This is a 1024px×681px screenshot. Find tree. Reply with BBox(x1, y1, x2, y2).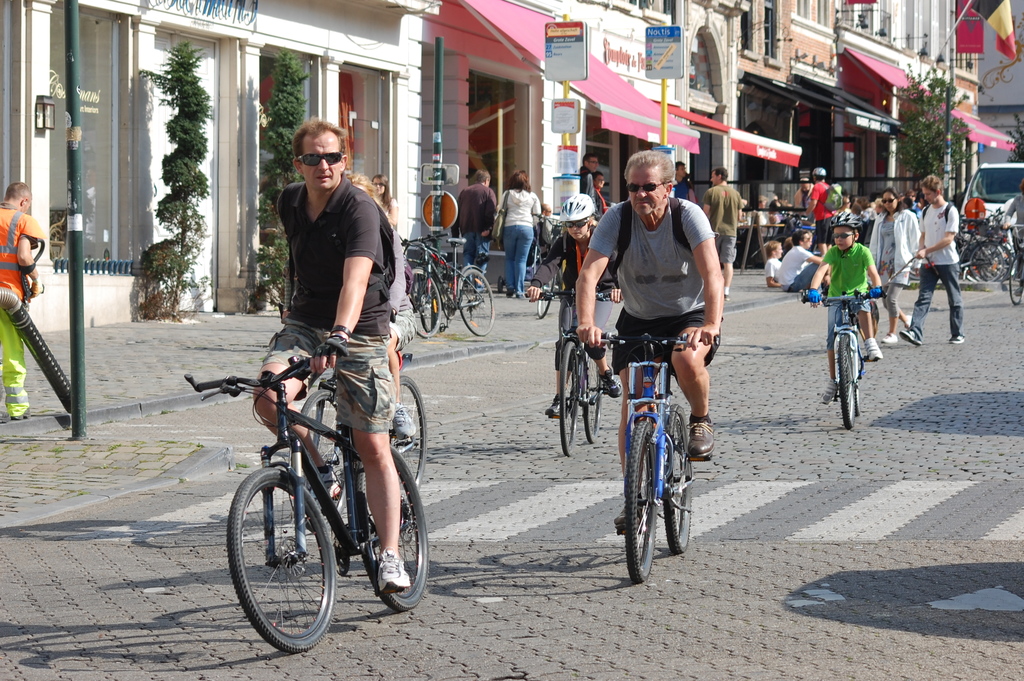
BBox(150, 35, 207, 313).
